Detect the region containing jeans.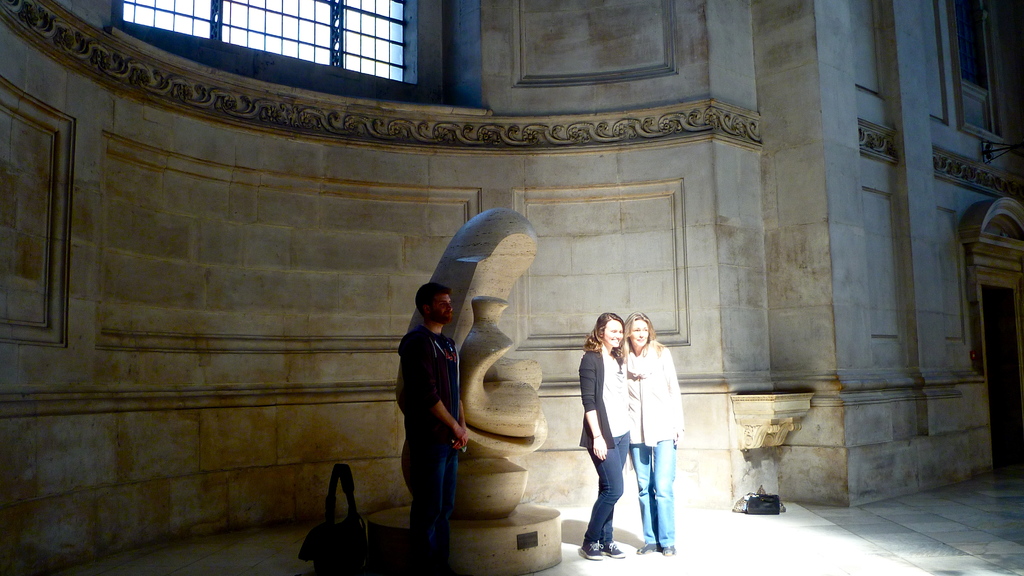
detection(401, 453, 458, 553).
